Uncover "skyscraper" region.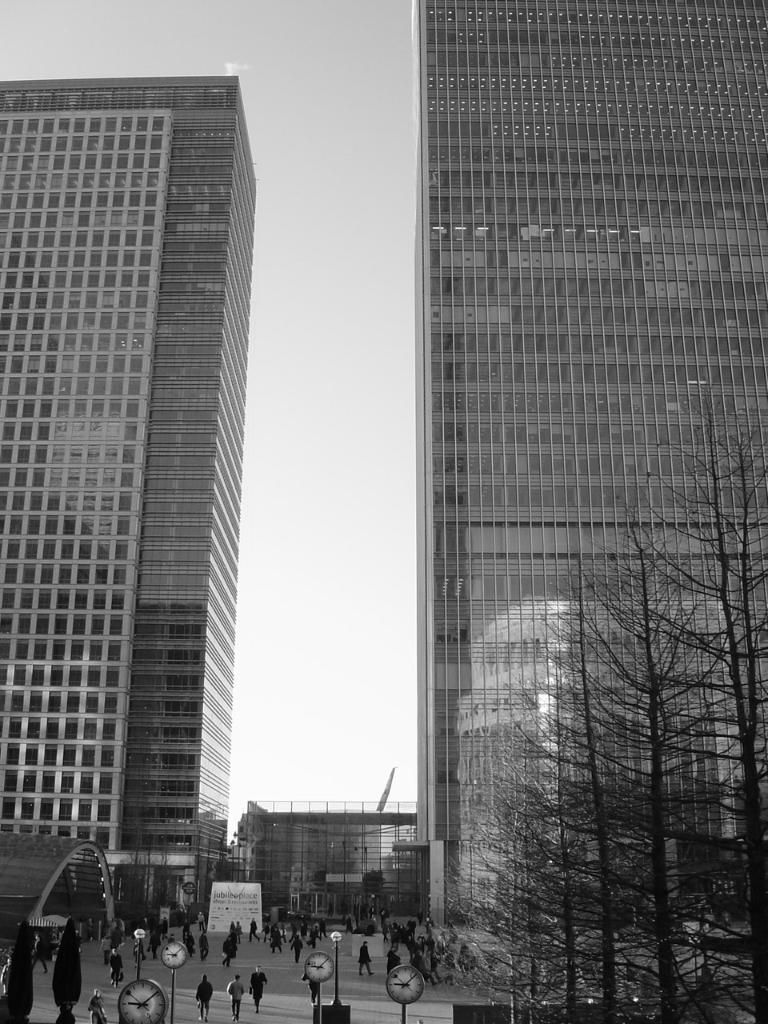
Uncovered: [left=17, top=43, right=285, bottom=918].
